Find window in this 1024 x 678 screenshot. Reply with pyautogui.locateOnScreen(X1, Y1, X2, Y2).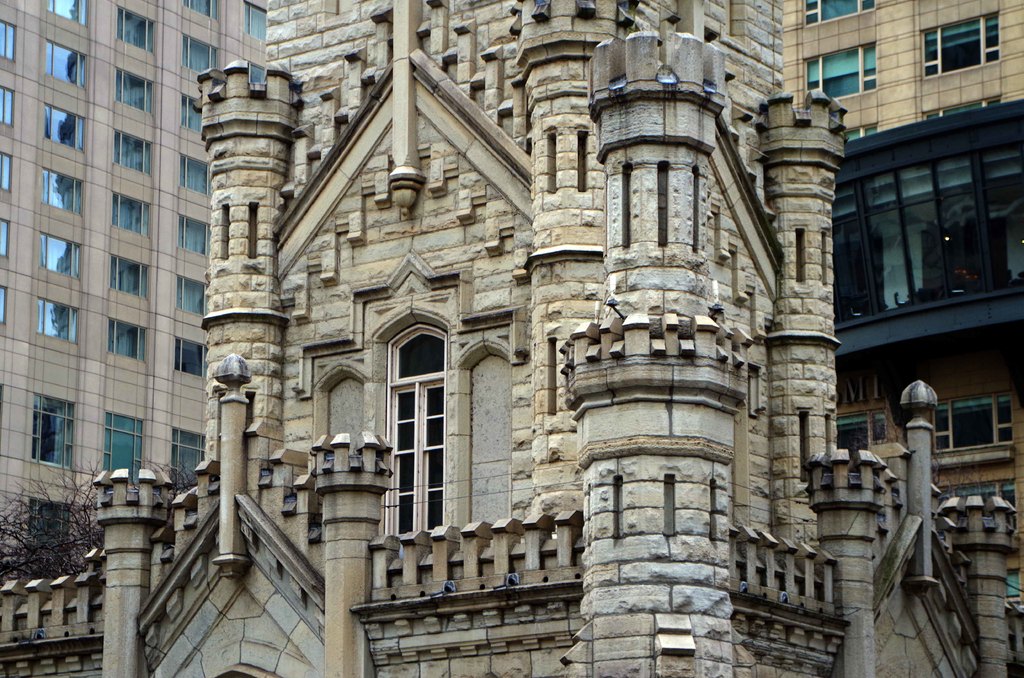
pyautogui.locateOnScreen(100, 407, 147, 486).
